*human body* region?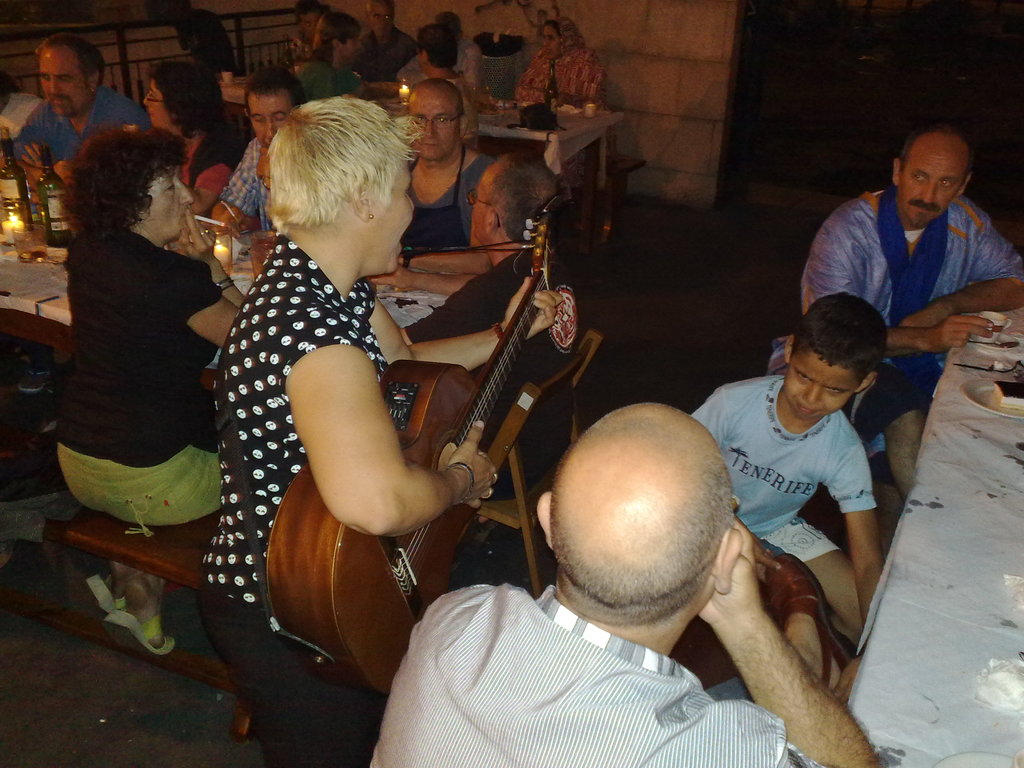
pyautogui.locateOnScreen(687, 284, 884, 680)
